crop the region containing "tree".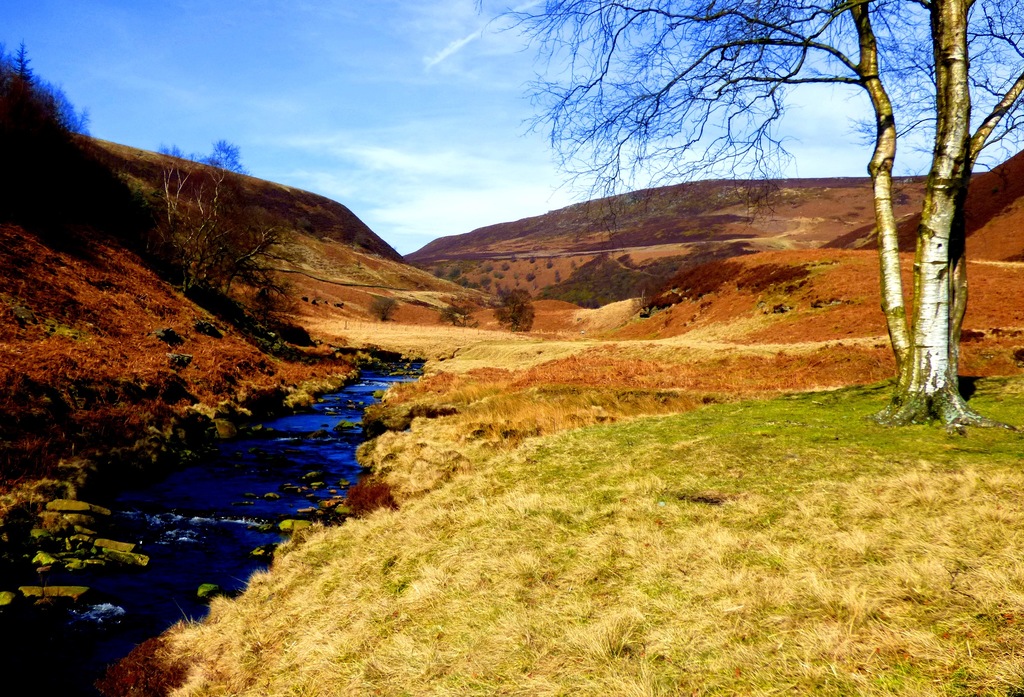
Crop region: bbox=(150, 146, 191, 165).
